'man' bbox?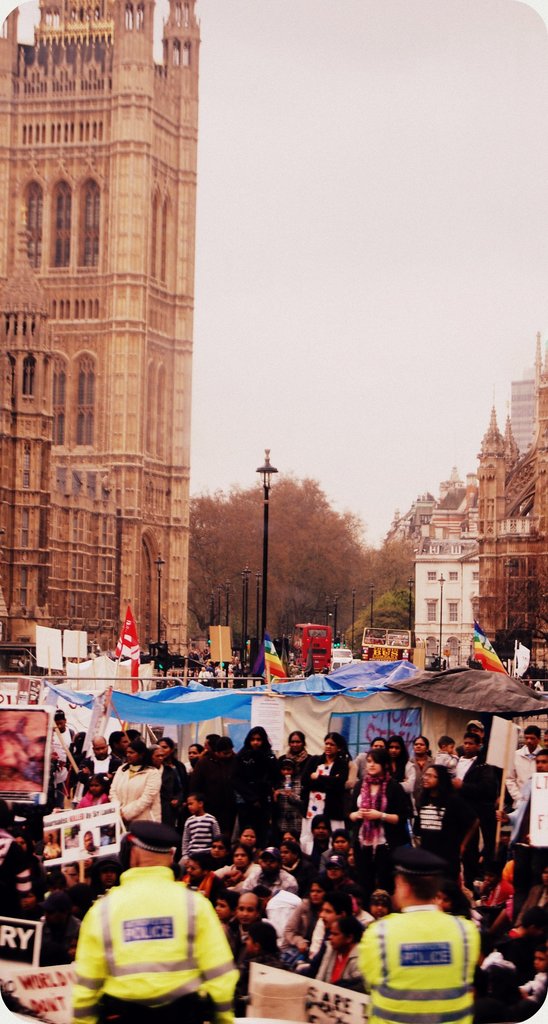
box=[355, 846, 478, 1023]
